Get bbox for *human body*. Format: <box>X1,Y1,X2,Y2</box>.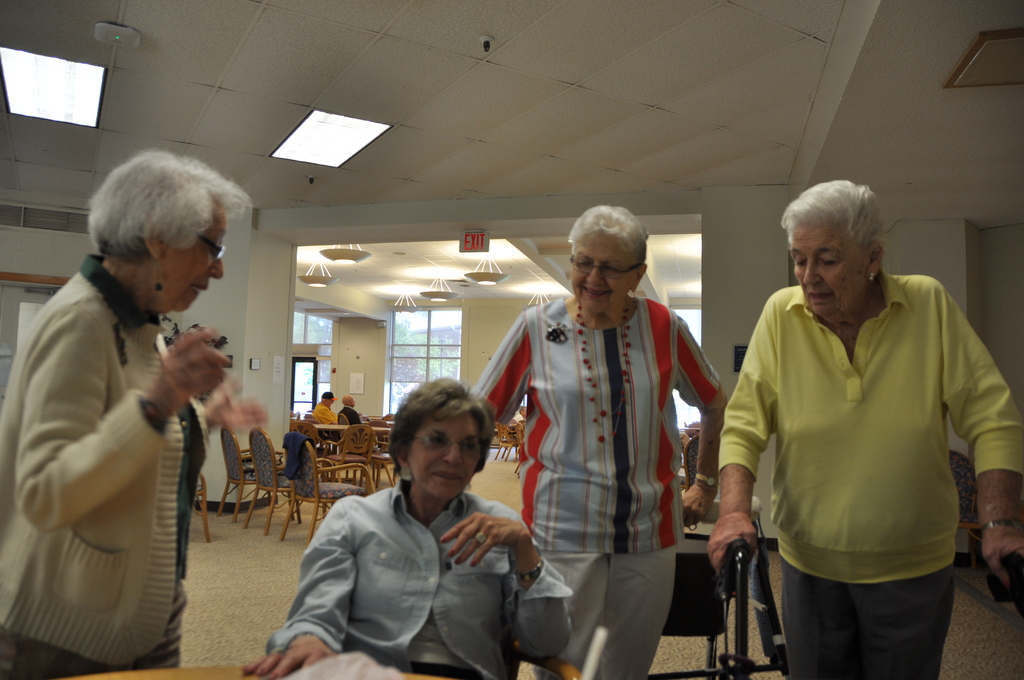
<box>312,393,333,423</box>.
